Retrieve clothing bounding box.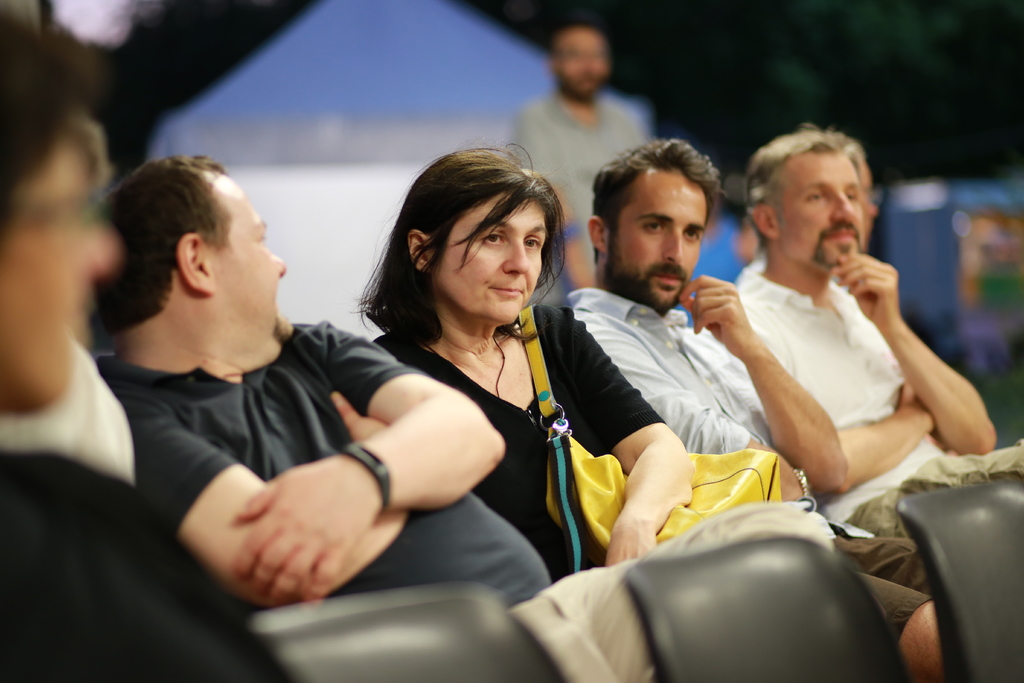
Bounding box: <bbox>0, 448, 301, 682</bbox>.
